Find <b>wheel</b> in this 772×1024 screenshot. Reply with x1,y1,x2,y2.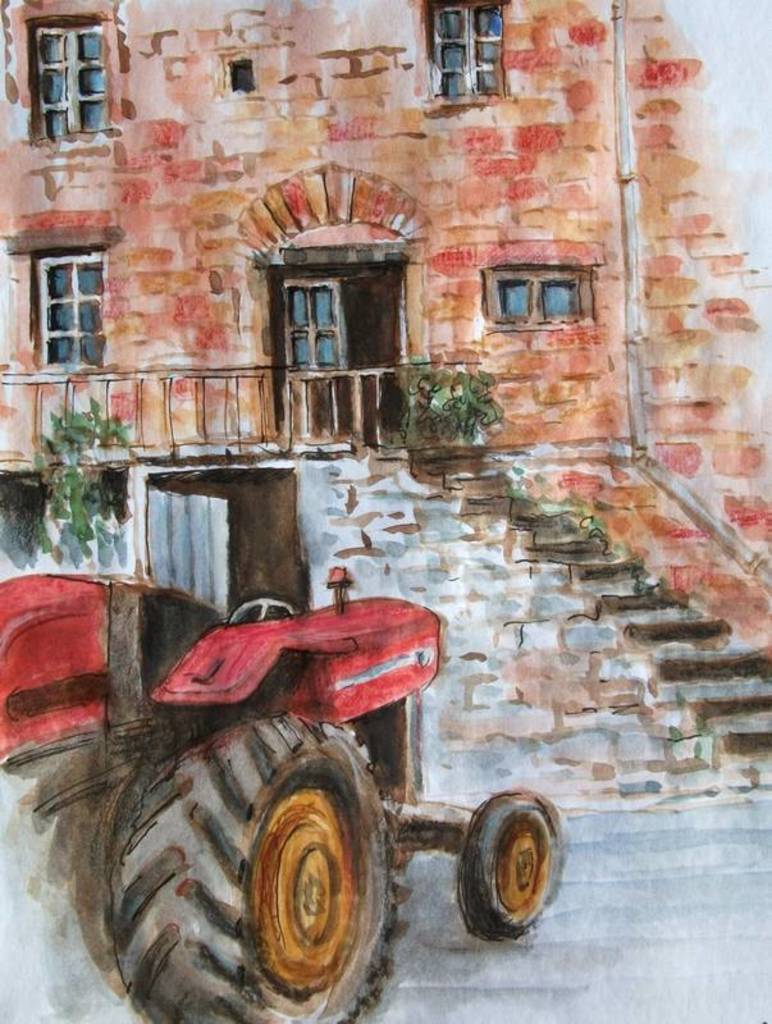
109,719,398,1023.
